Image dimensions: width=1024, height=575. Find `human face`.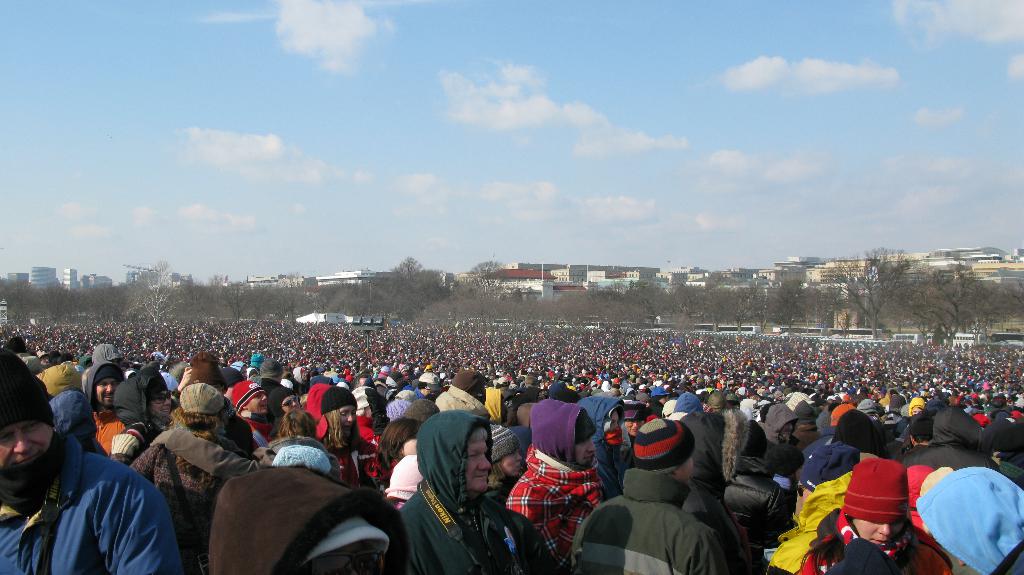
region(343, 407, 357, 430).
